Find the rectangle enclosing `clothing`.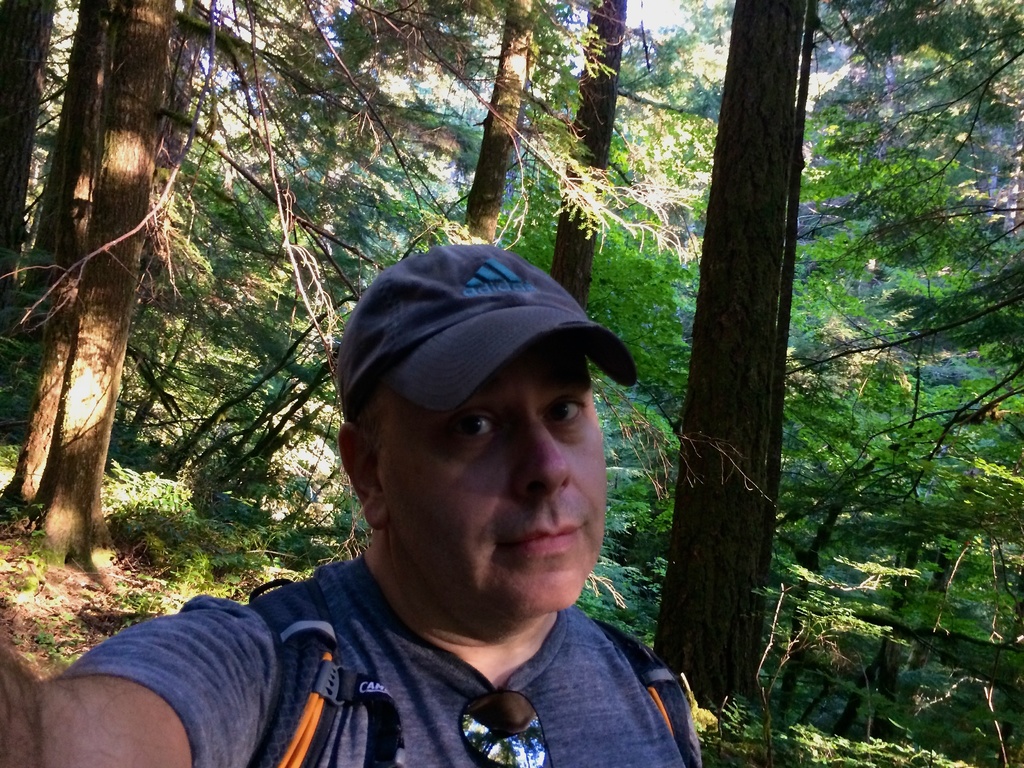
(52, 549, 703, 767).
